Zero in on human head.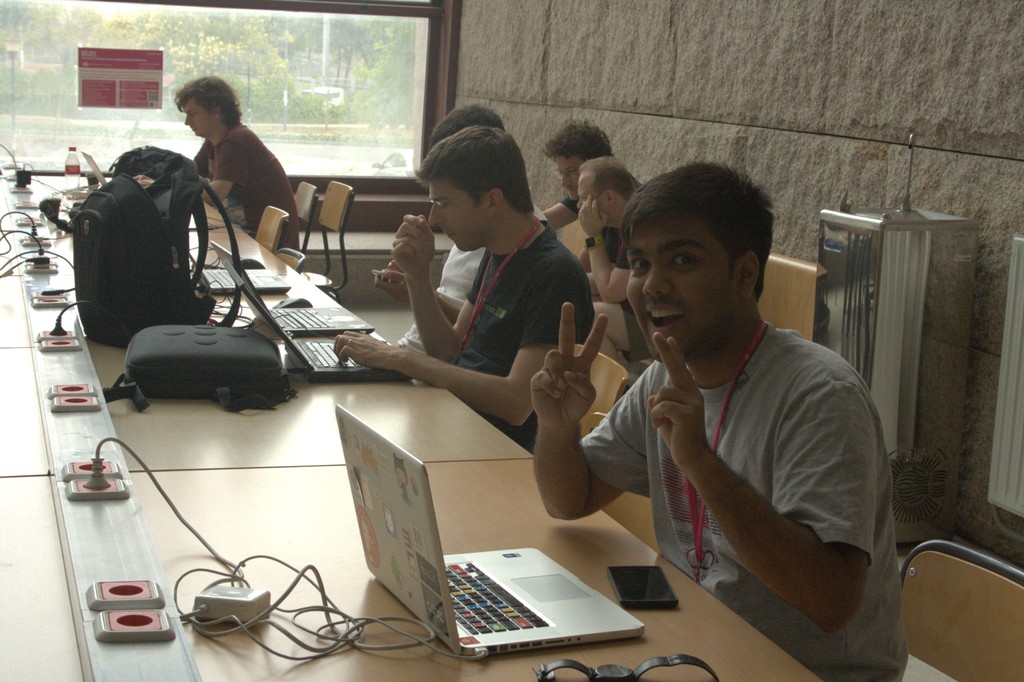
Zeroed in: <region>547, 121, 614, 201</region>.
